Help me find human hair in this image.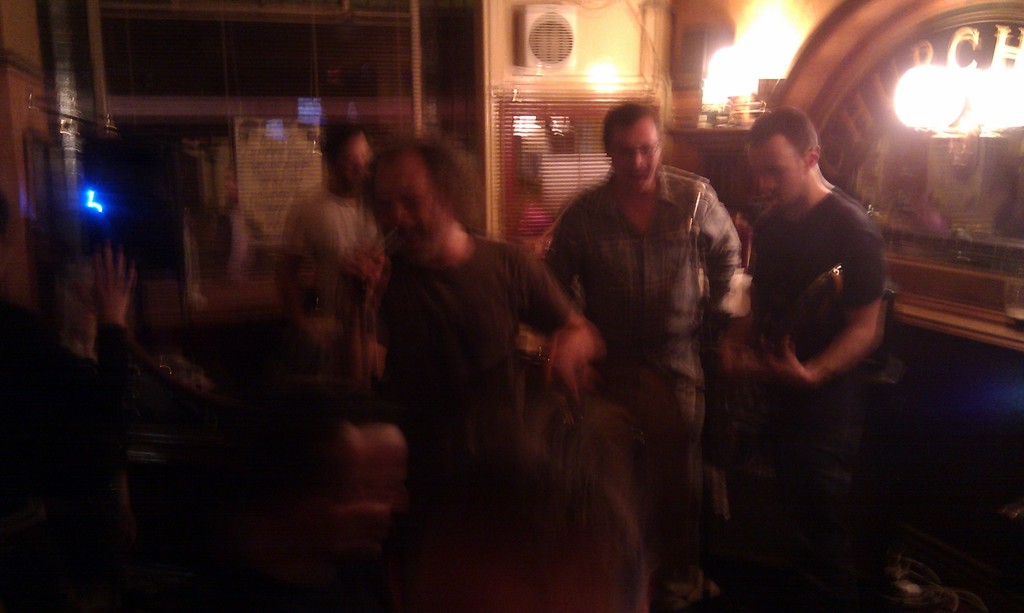
Found it: box(737, 104, 824, 163).
